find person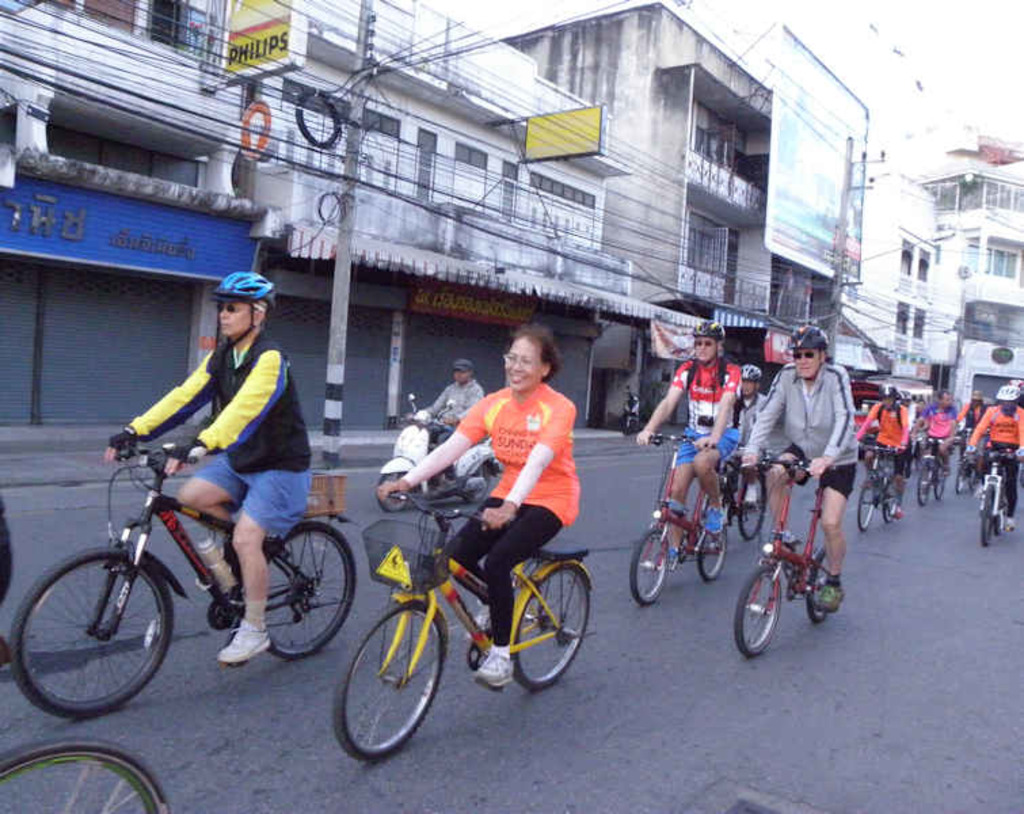
[x1=967, y1=377, x2=1023, y2=532]
